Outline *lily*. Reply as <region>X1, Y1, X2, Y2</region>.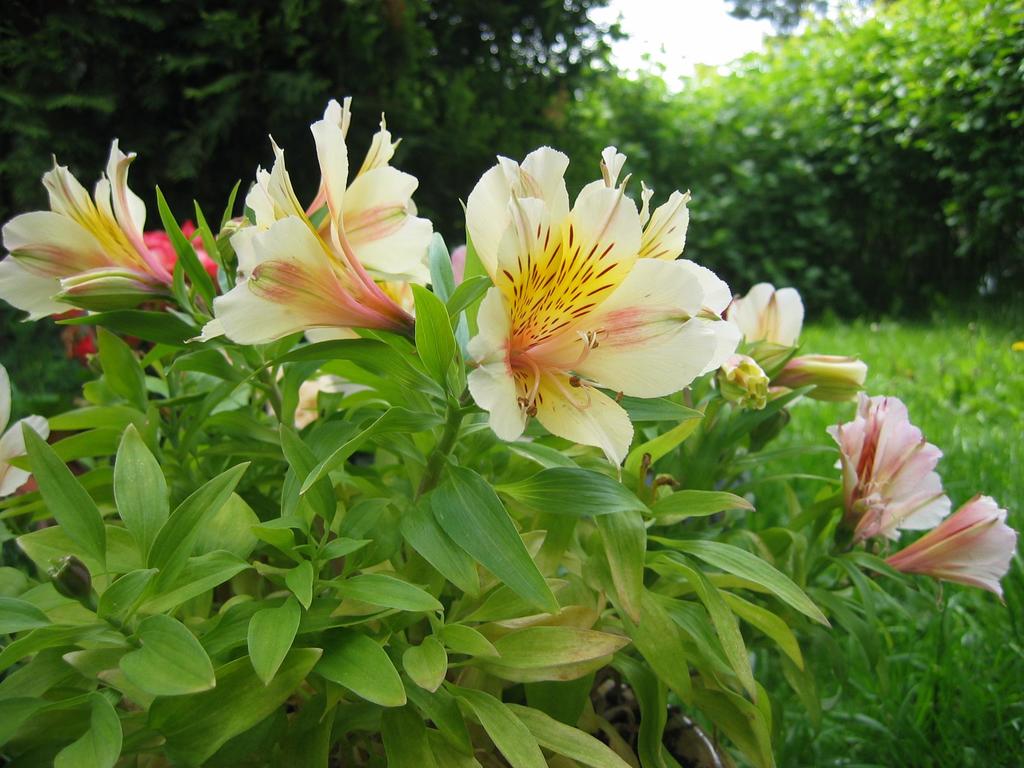
<region>826, 389, 955, 548</region>.
